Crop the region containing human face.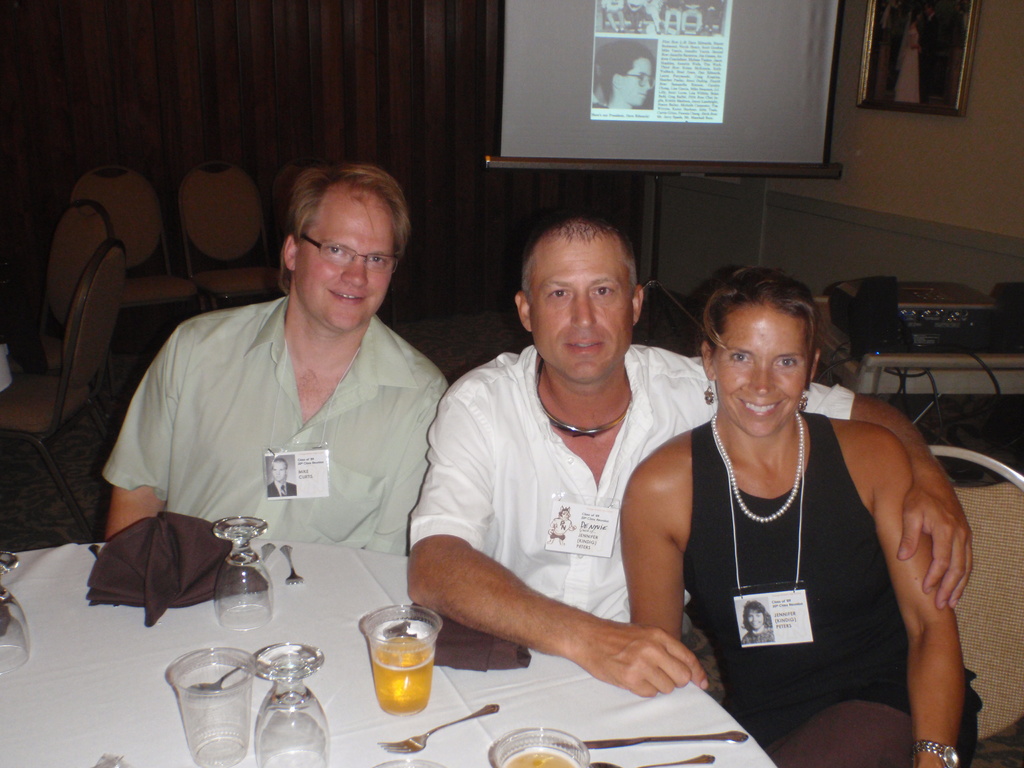
Crop region: x1=714, y1=300, x2=810, y2=438.
